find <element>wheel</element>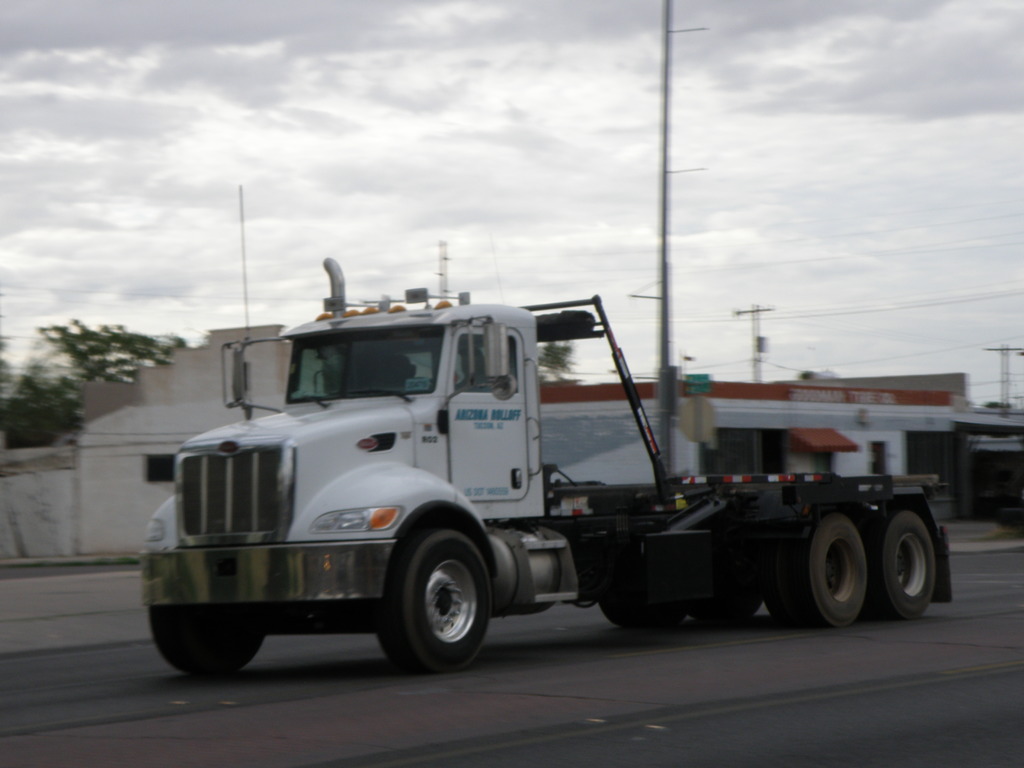
rect(148, 604, 266, 673)
